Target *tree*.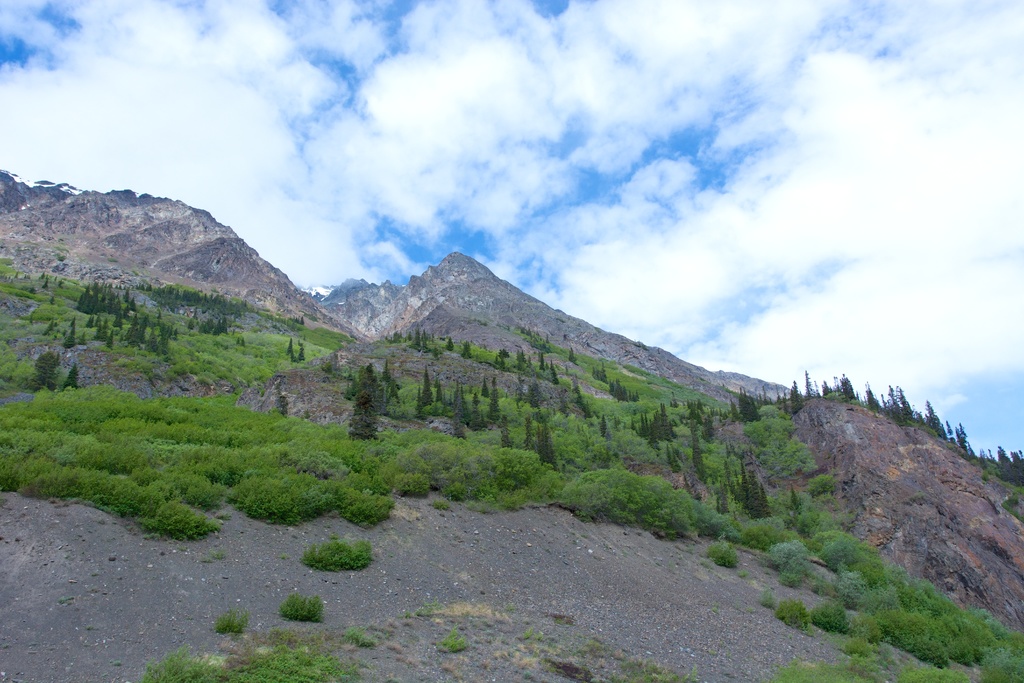
Target region: (left=689, top=416, right=703, bottom=478).
